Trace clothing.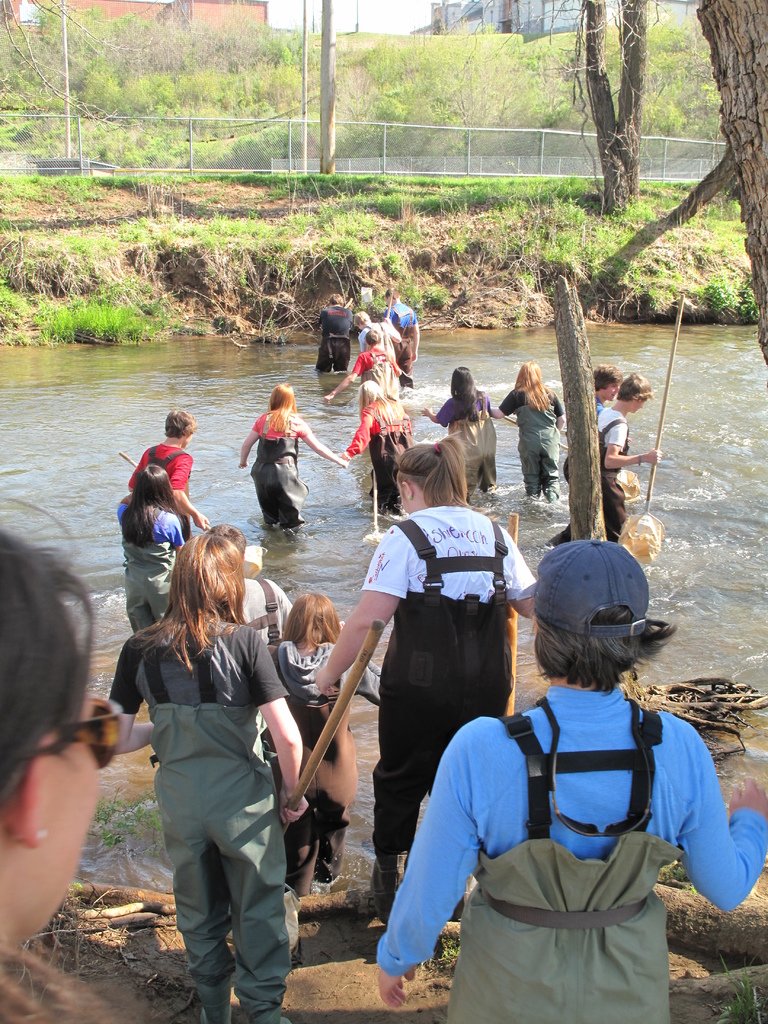
Traced to 322/316/344/372.
